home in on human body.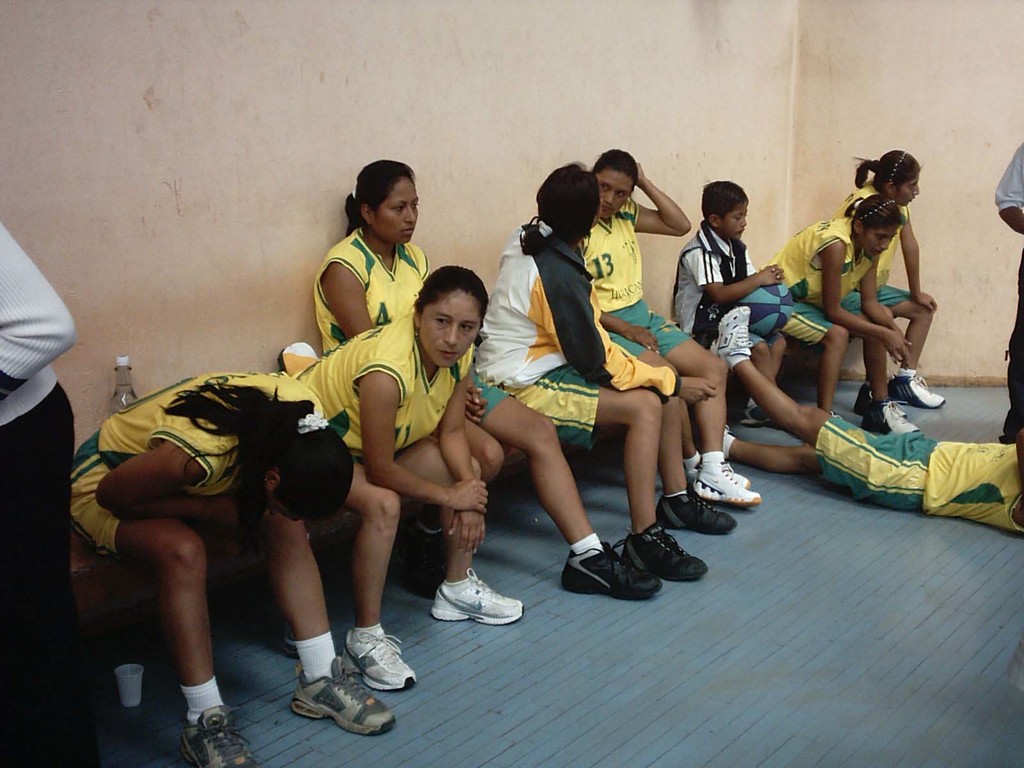
Homed in at (767, 217, 925, 433).
